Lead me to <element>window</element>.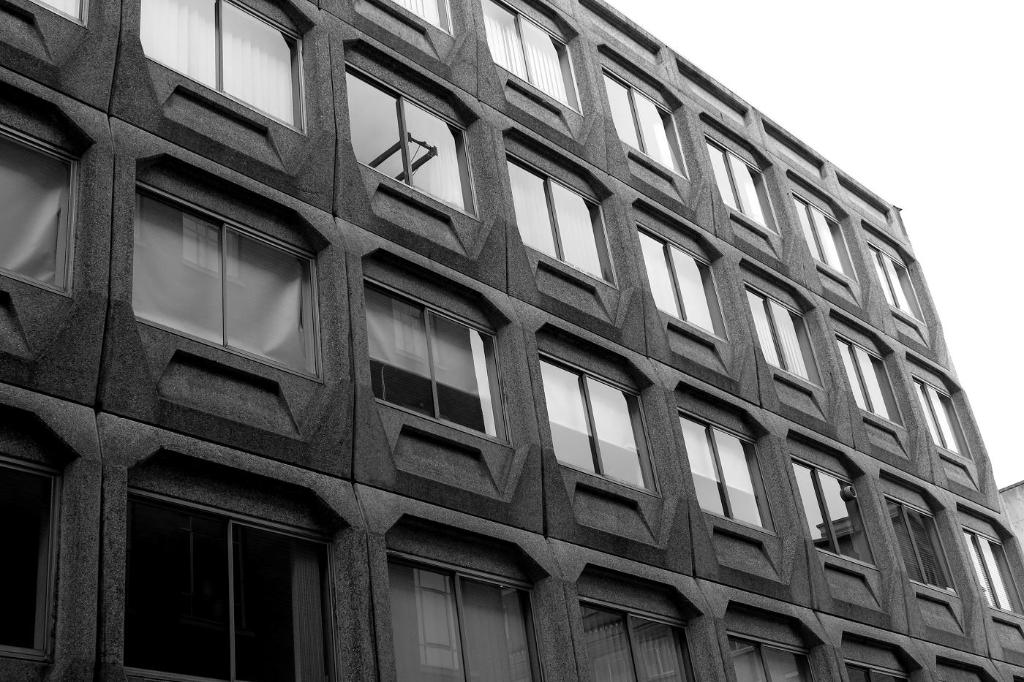
Lead to select_region(394, 556, 551, 681).
